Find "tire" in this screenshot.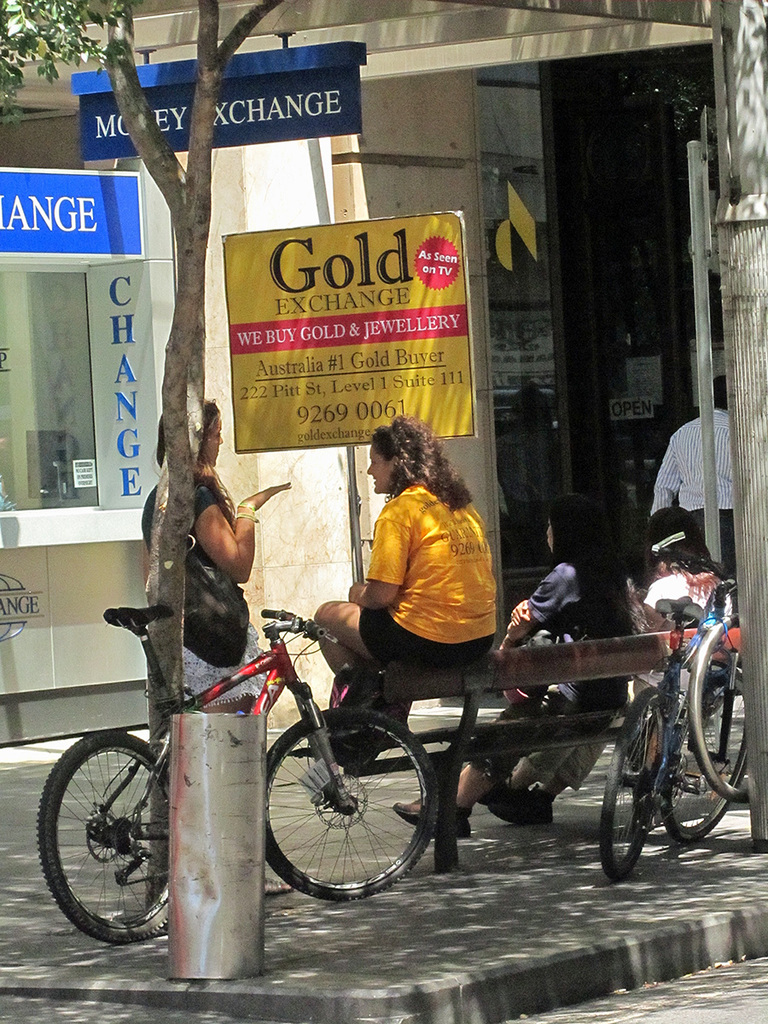
The bounding box for "tire" is [656, 667, 748, 844].
